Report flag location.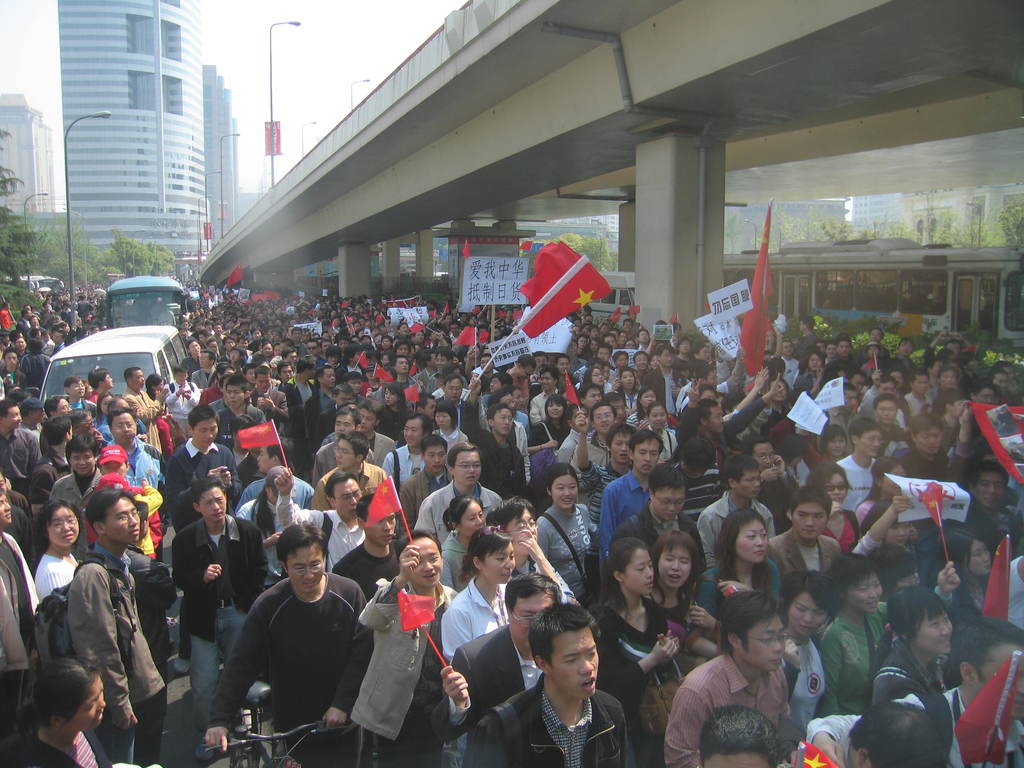
Report: bbox=(237, 419, 279, 445).
